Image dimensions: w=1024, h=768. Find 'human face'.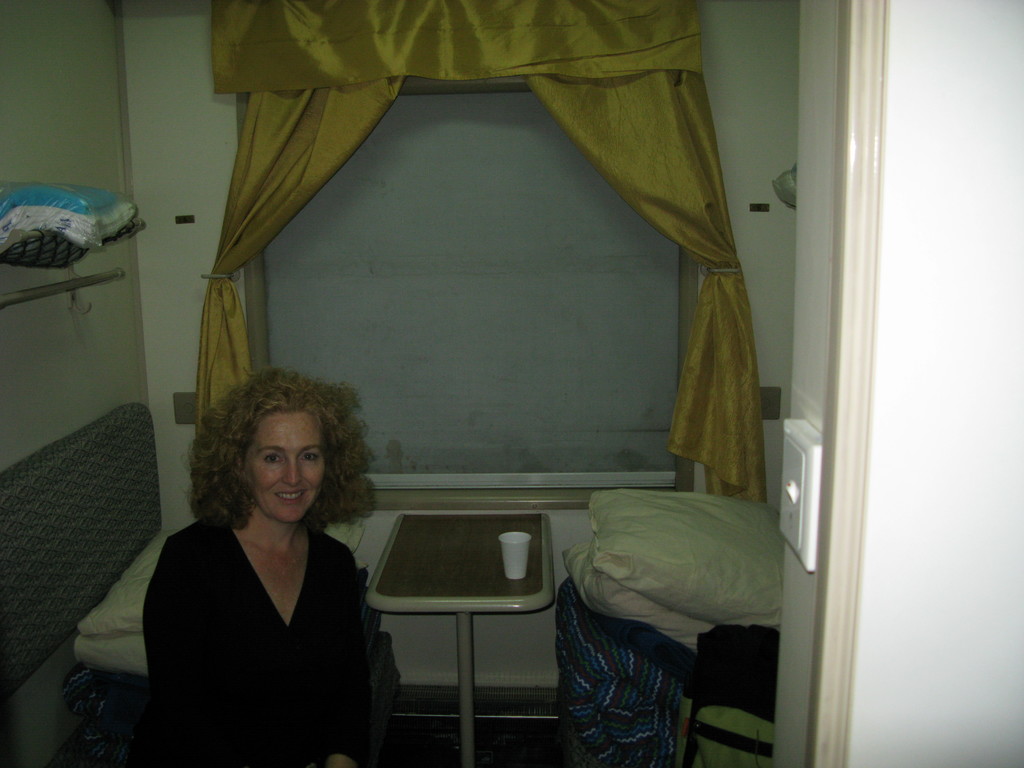
box(245, 408, 328, 522).
